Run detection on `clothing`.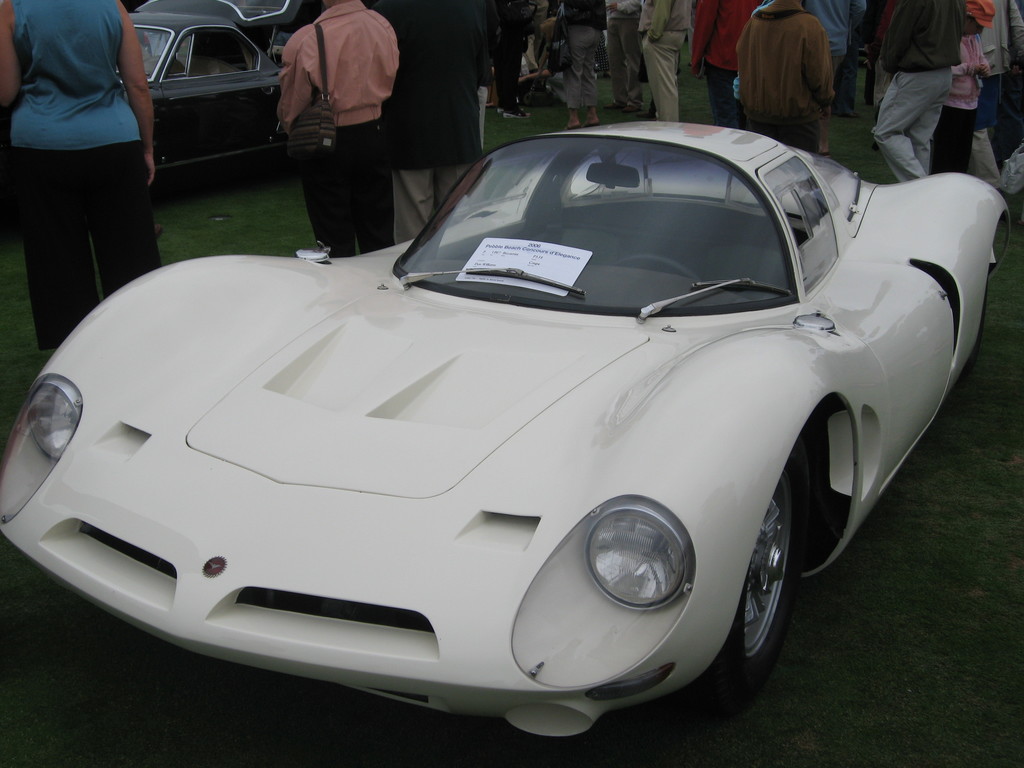
Result: box(732, 1, 844, 148).
